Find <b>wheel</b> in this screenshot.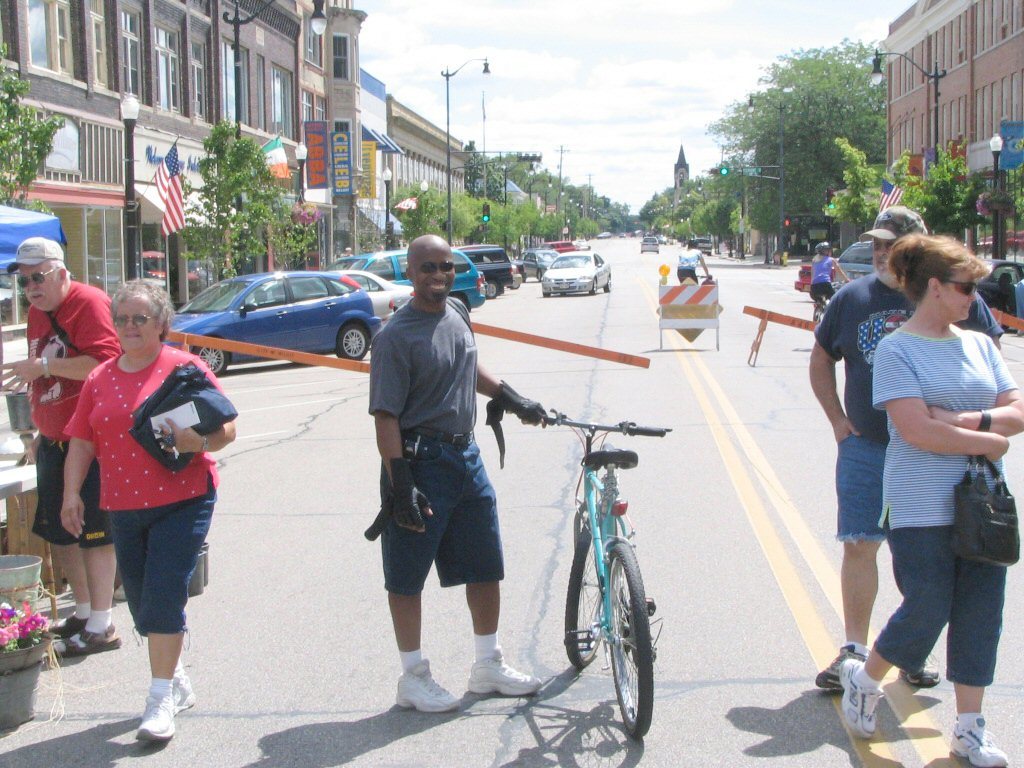
The bounding box for <b>wheel</b> is detection(566, 517, 605, 667).
